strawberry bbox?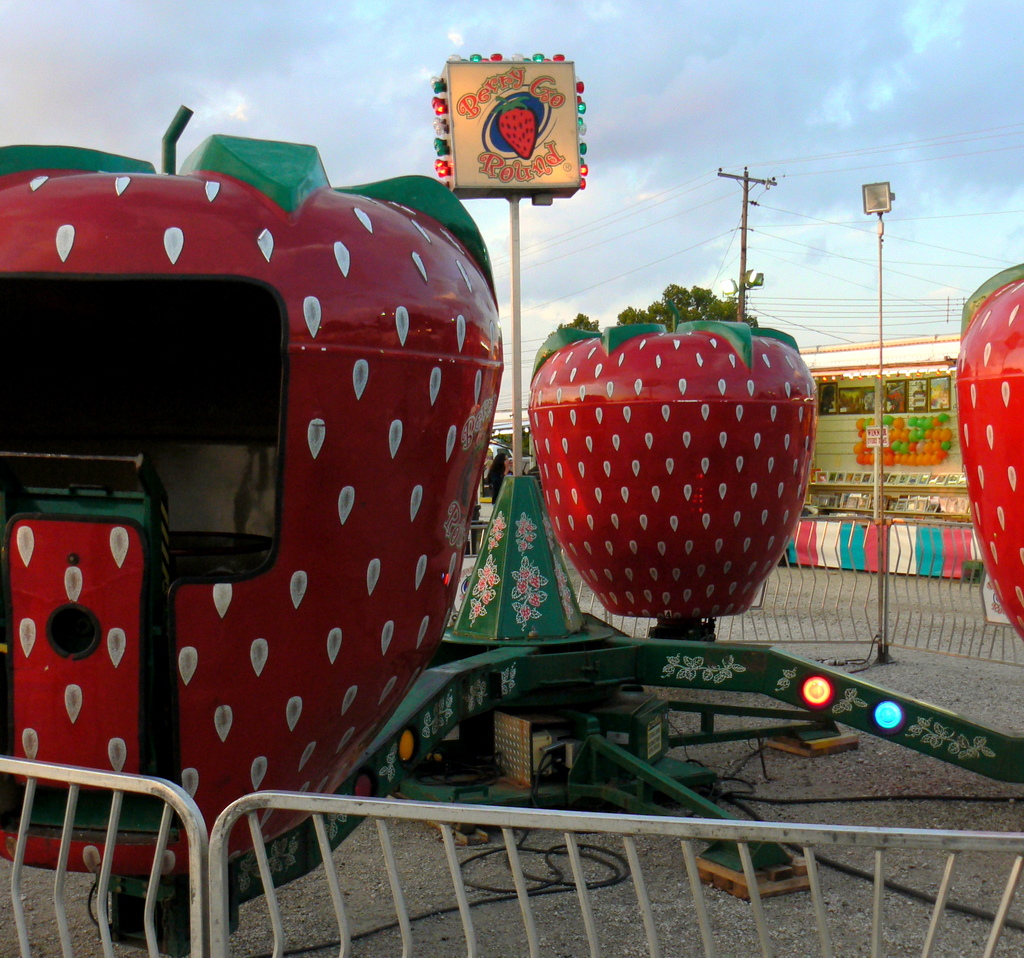
left=531, top=319, right=815, bottom=613
